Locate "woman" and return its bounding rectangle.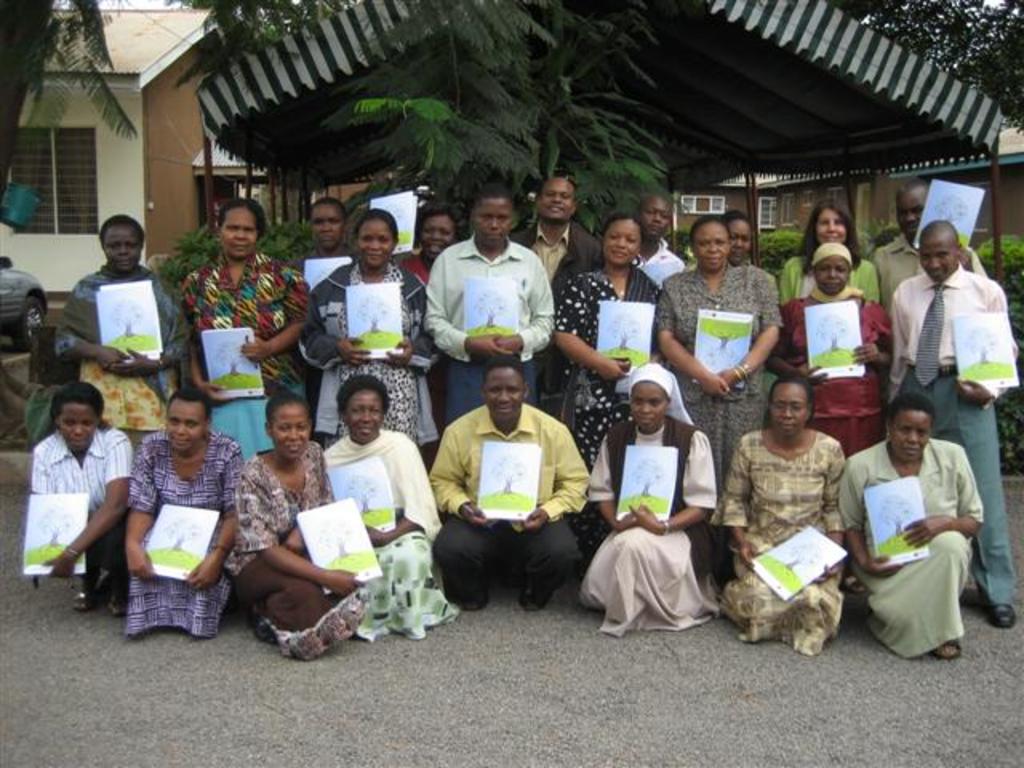
detection(699, 373, 853, 666).
